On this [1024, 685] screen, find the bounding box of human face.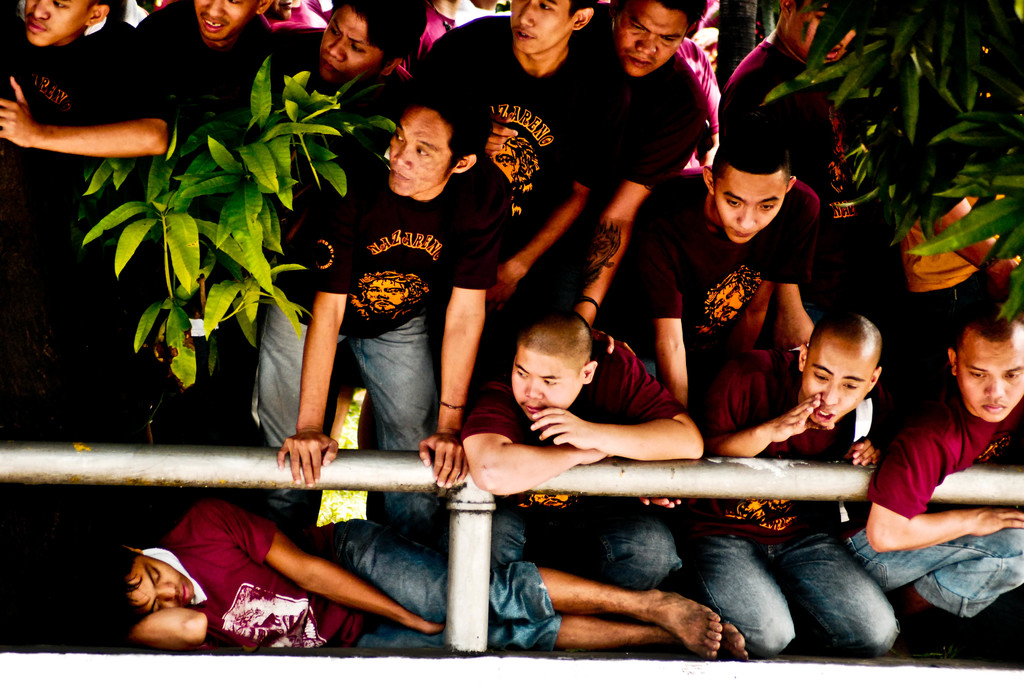
Bounding box: pyautogui.locateOnScreen(713, 164, 783, 239).
